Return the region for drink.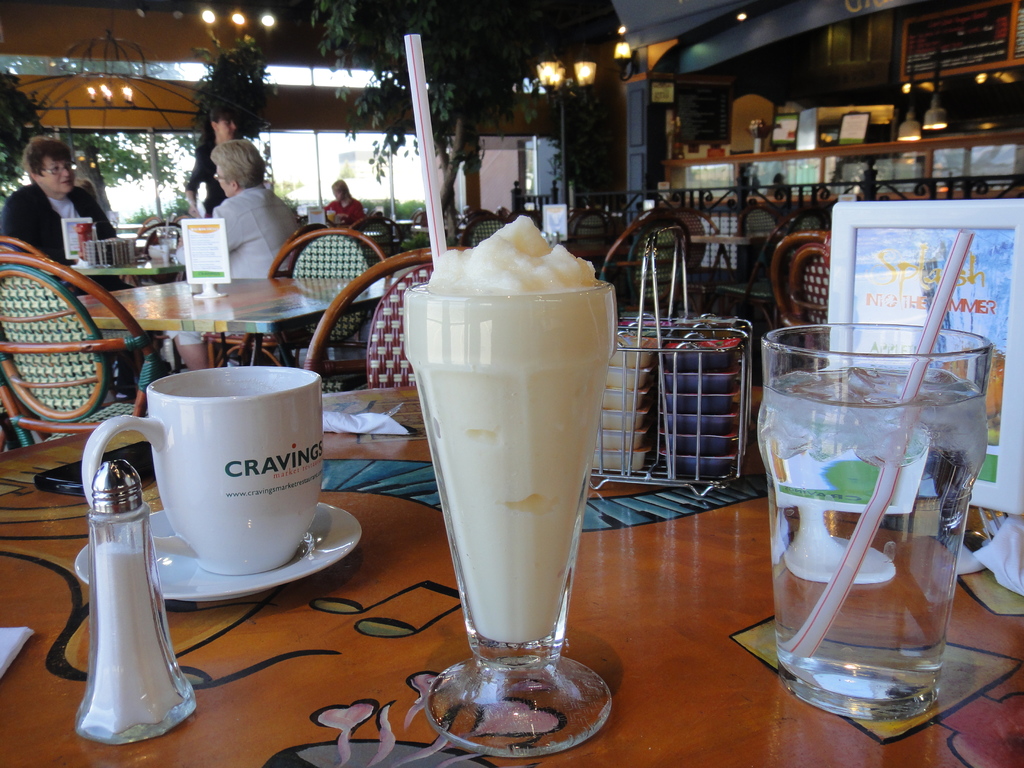
[x1=757, y1=367, x2=989, y2=700].
